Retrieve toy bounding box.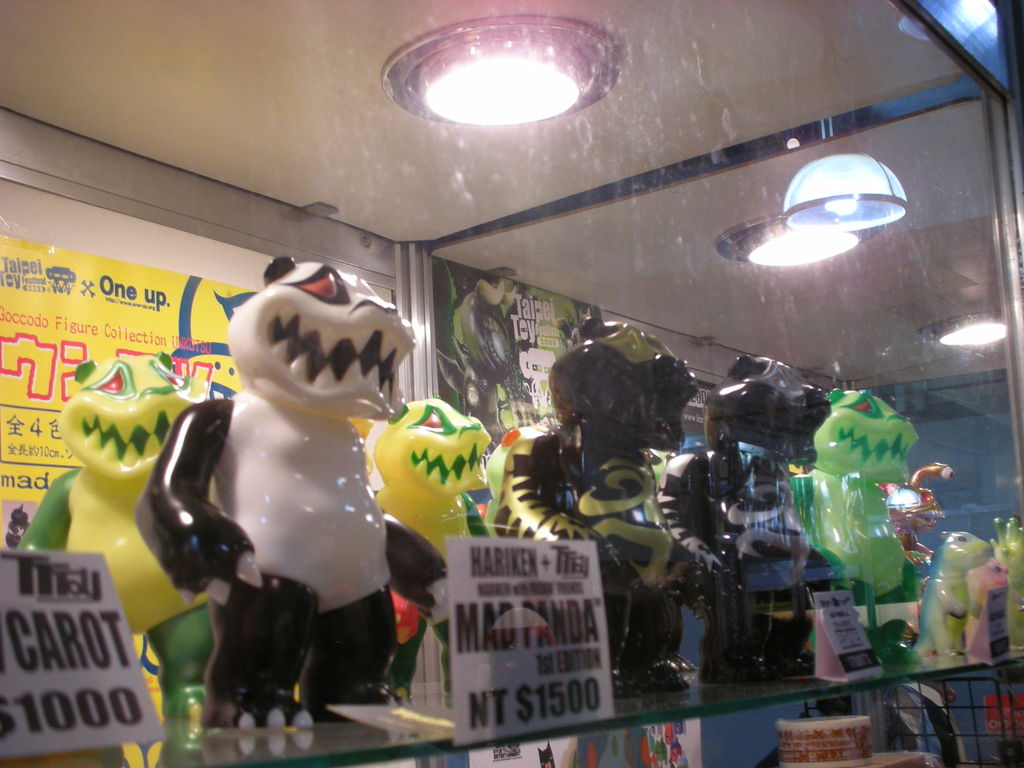
Bounding box: 794 388 918 666.
